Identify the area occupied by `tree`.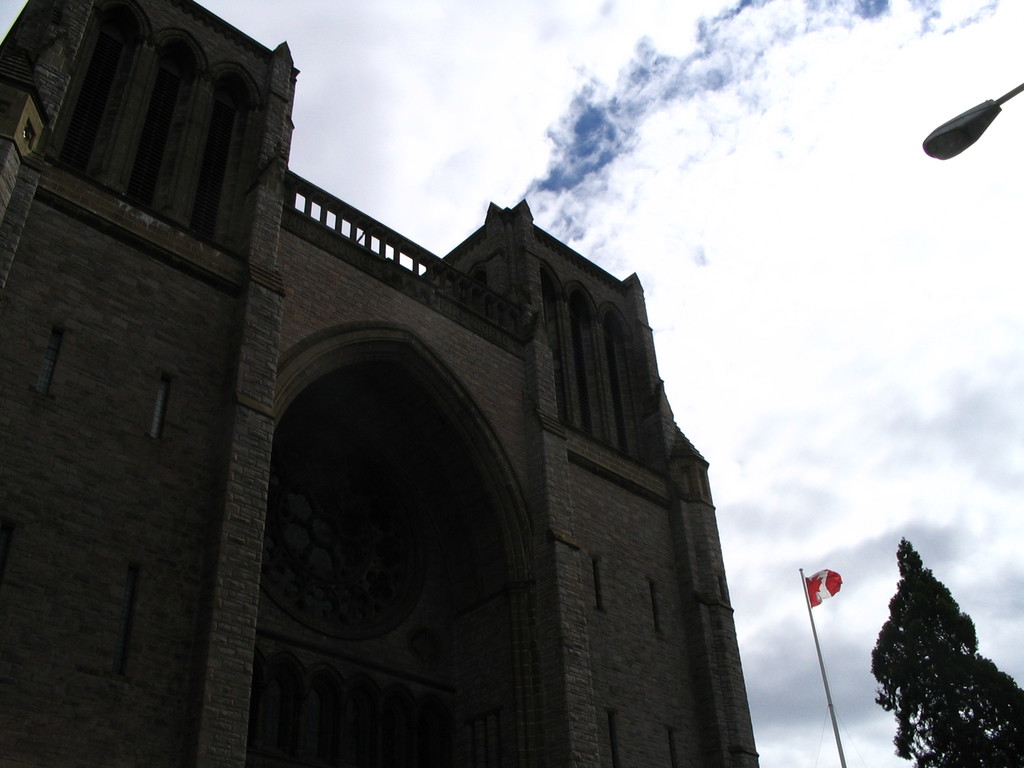
Area: x1=872, y1=529, x2=1010, y2=767.
